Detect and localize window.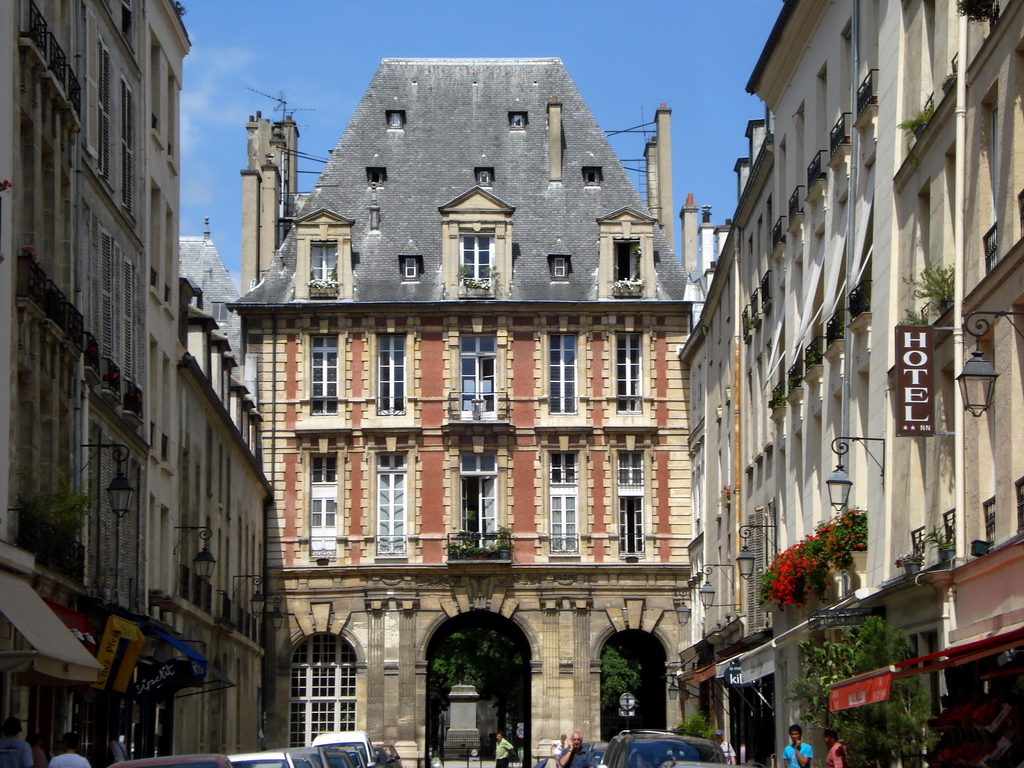
Localized at region(550, 450, 577, 487).
